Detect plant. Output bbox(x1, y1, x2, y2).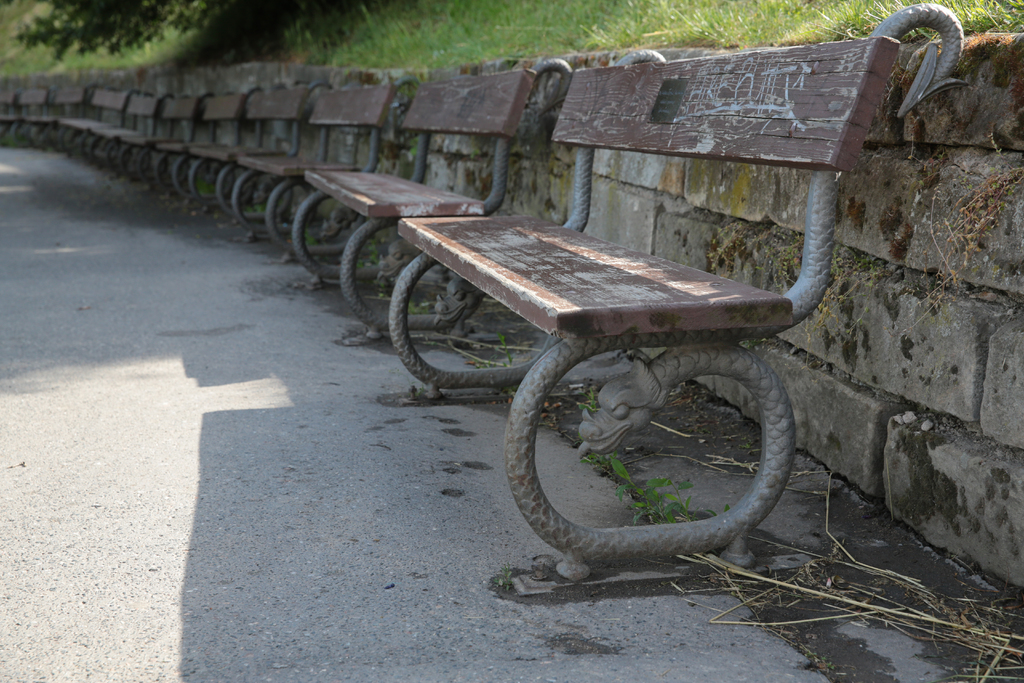
bbox(359, 243, 383, 267).
